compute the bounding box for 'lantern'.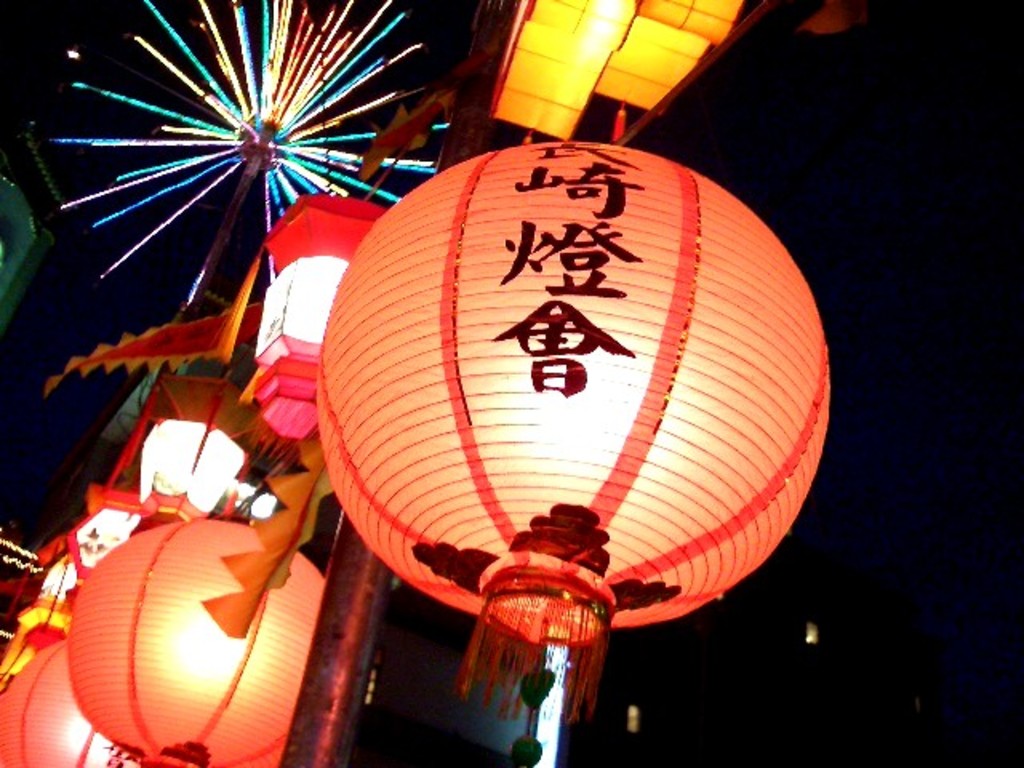
bbox=(488, 0, 645, 146).
